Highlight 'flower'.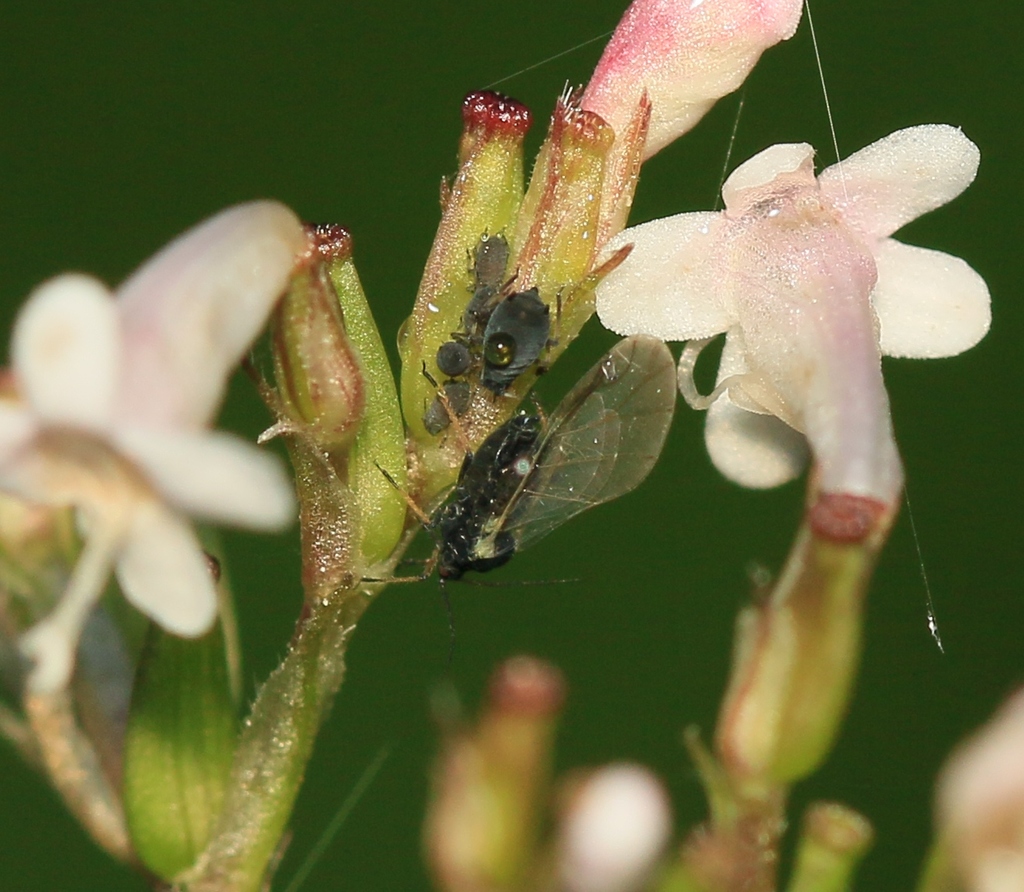
Highlighted region: <region>0, 204, 312, 638</region>.
